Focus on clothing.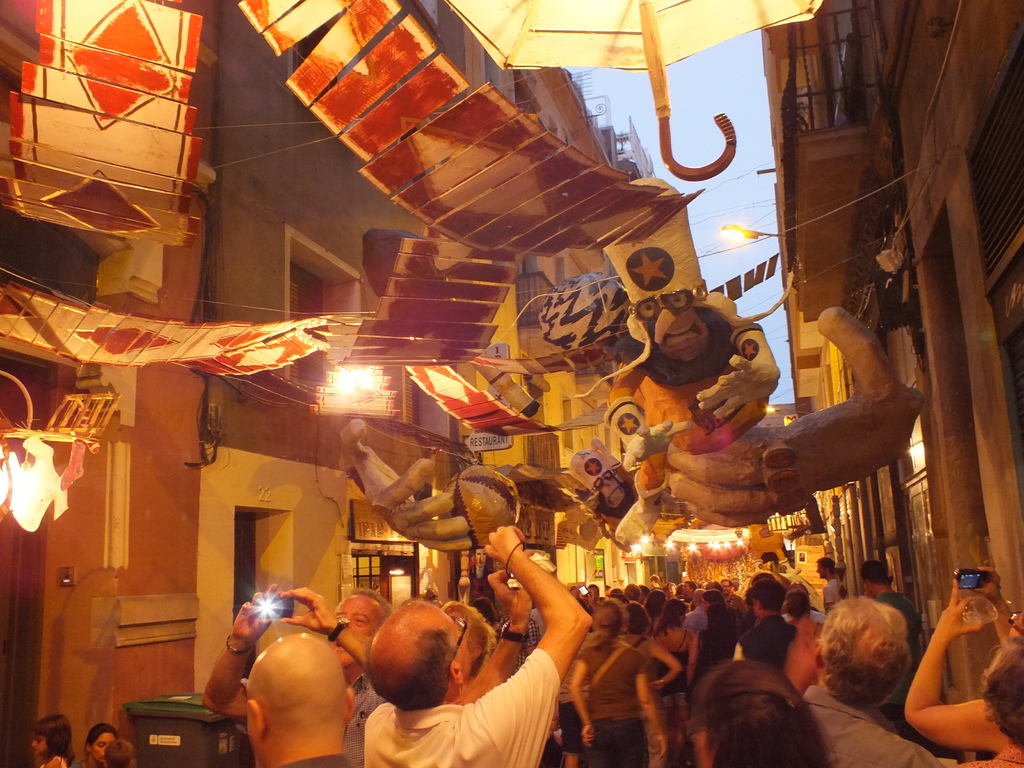
Focused at box=[277, 749, 359, 767].
